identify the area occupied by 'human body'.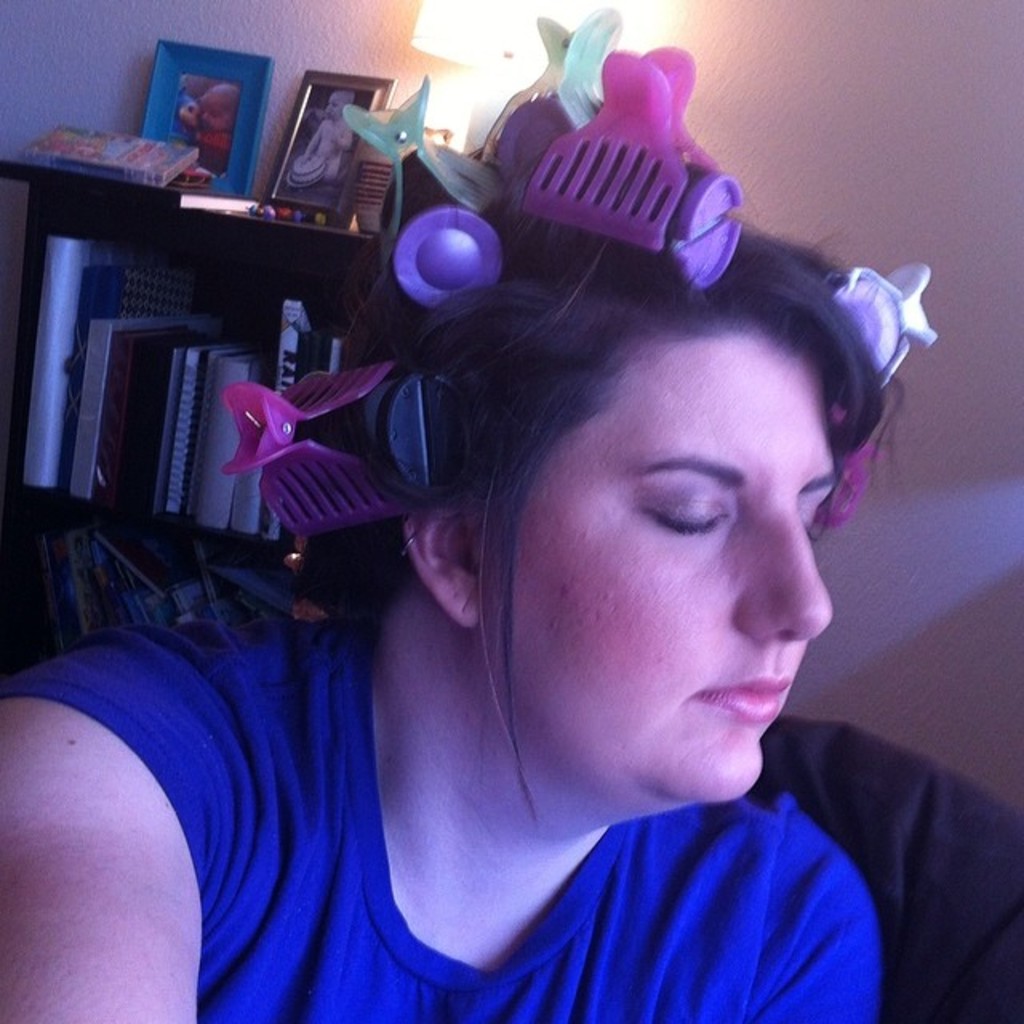
Area: (296, 117, 352, 182).
